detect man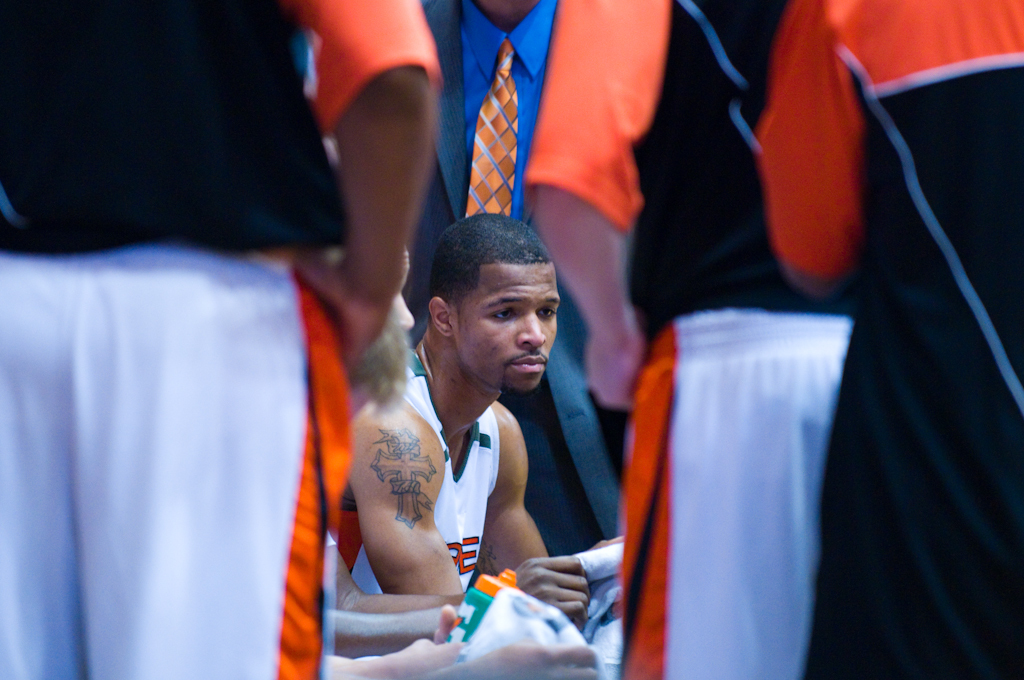
l=754, t=0, r=1023, b=679
